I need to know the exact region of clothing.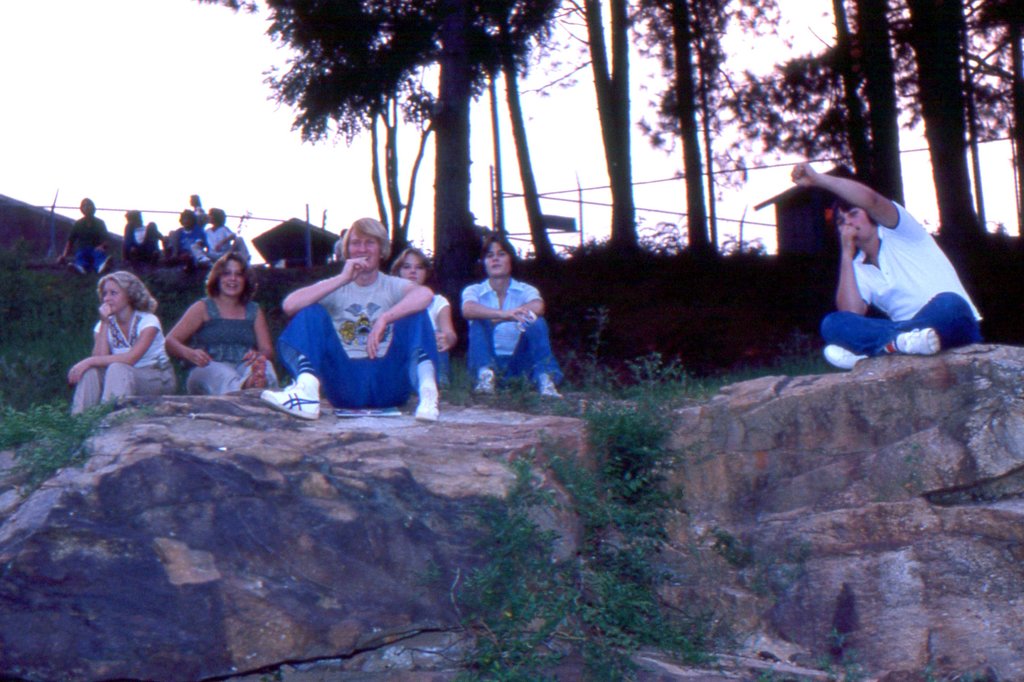
Region: <bbox>285, 266, 453, 417</bbox>.
